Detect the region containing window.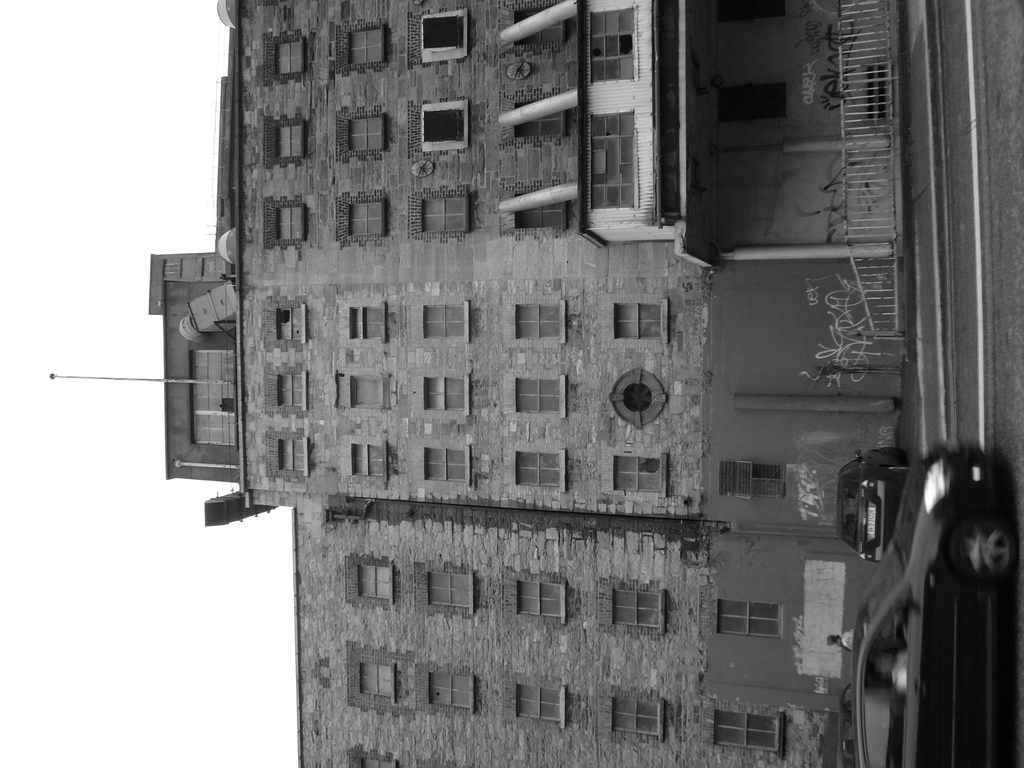
[x1=714, y1=712, x2=781, y2=753].
